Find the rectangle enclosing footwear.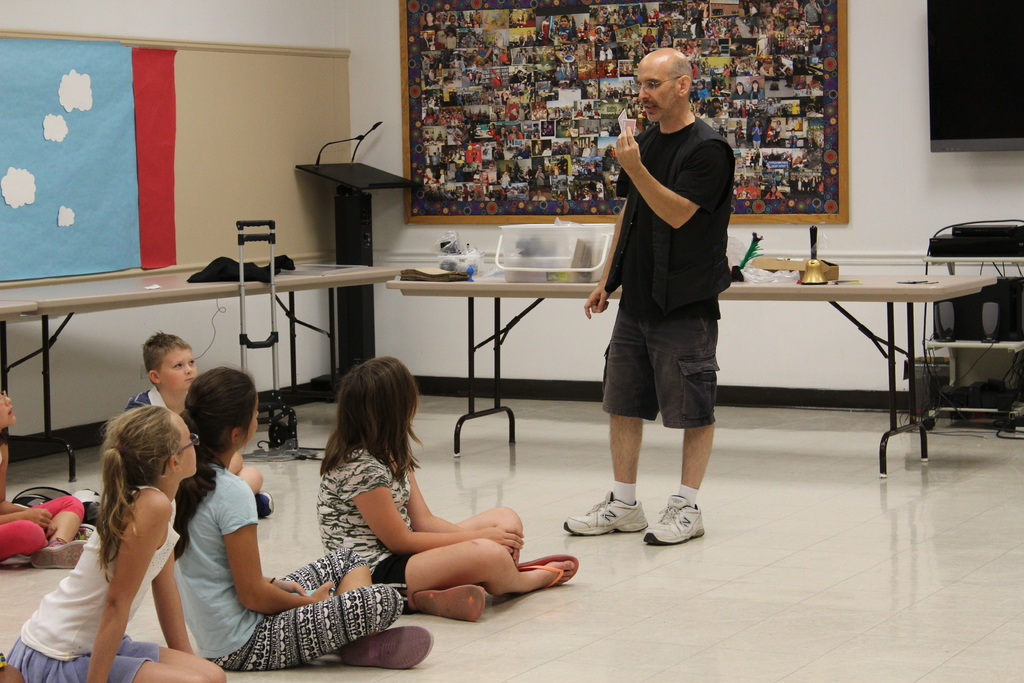
(643,493,704,542).
